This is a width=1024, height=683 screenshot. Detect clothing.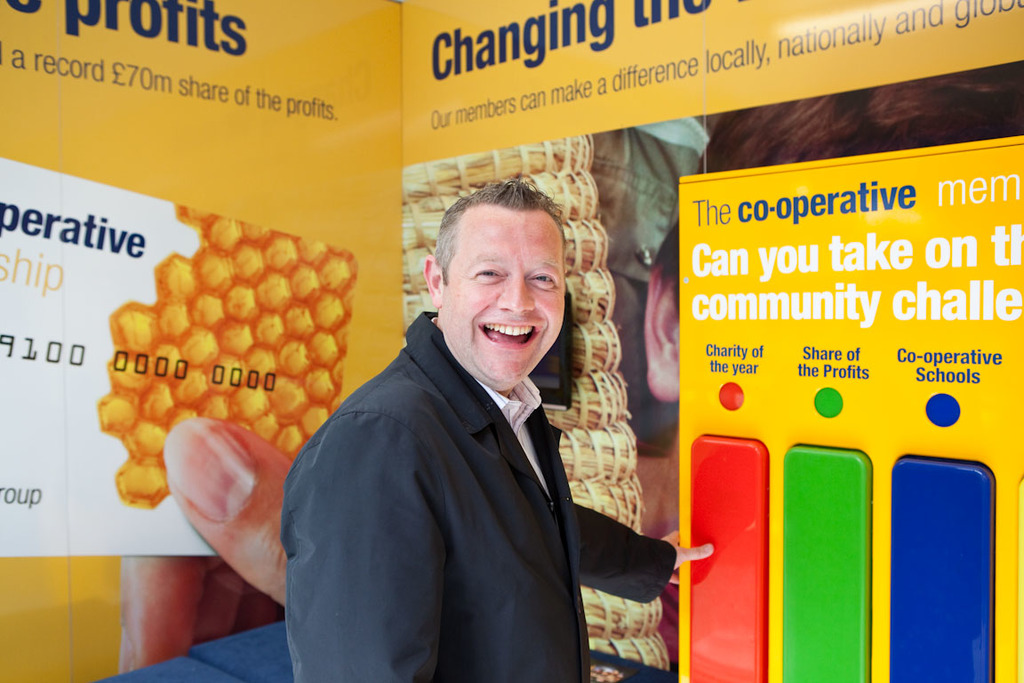
298 314 593 682.
